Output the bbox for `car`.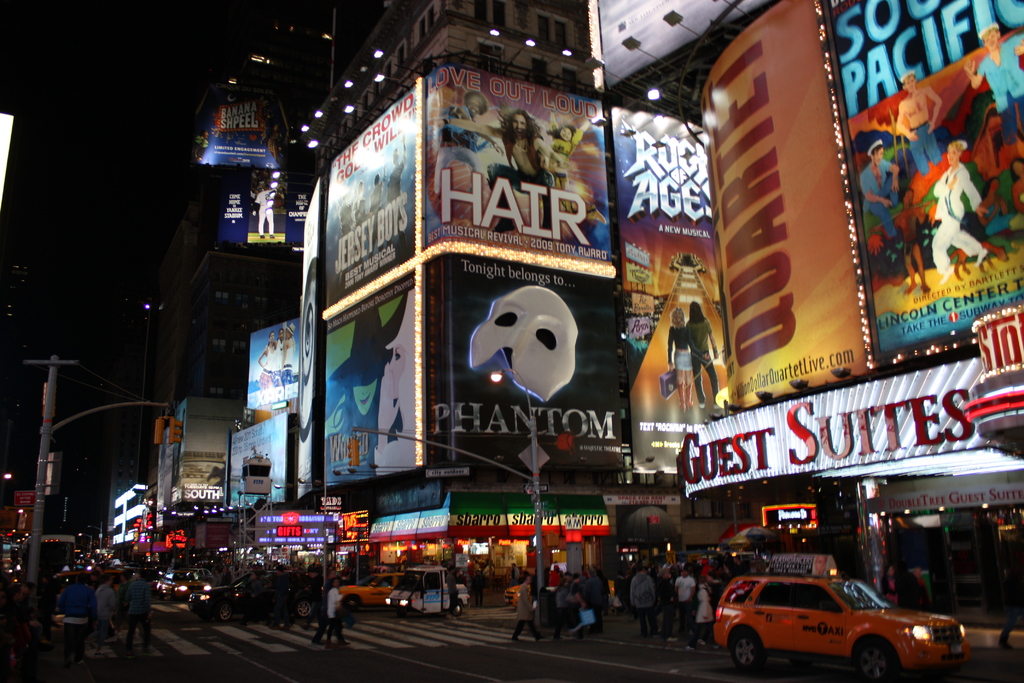
<bbox>718, 575, 969, 682</bbox>.
